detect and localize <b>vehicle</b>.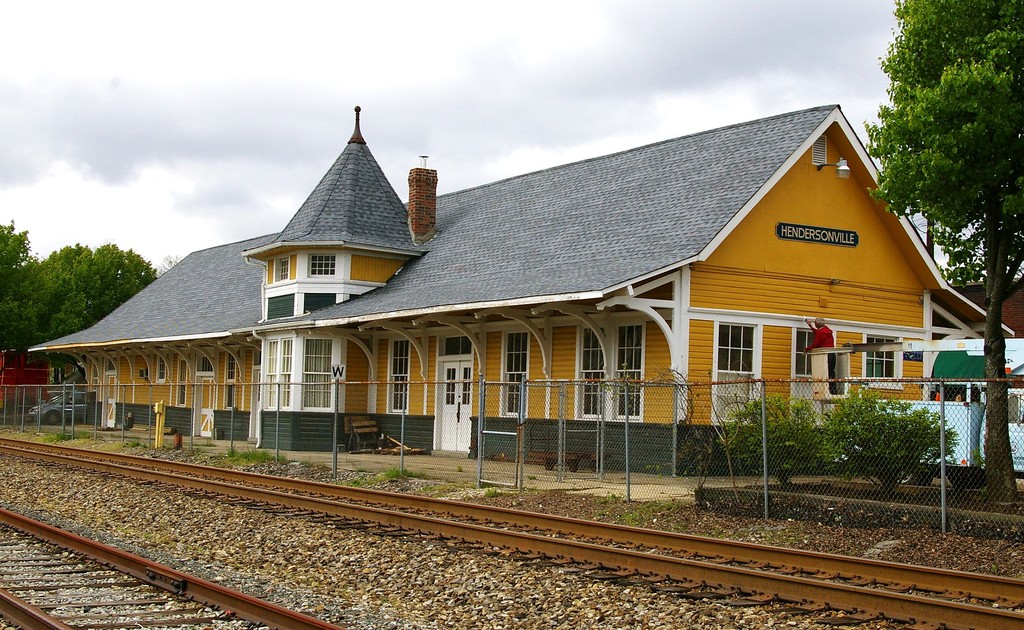
Localized at detection(906, 339, 1023, 420).
